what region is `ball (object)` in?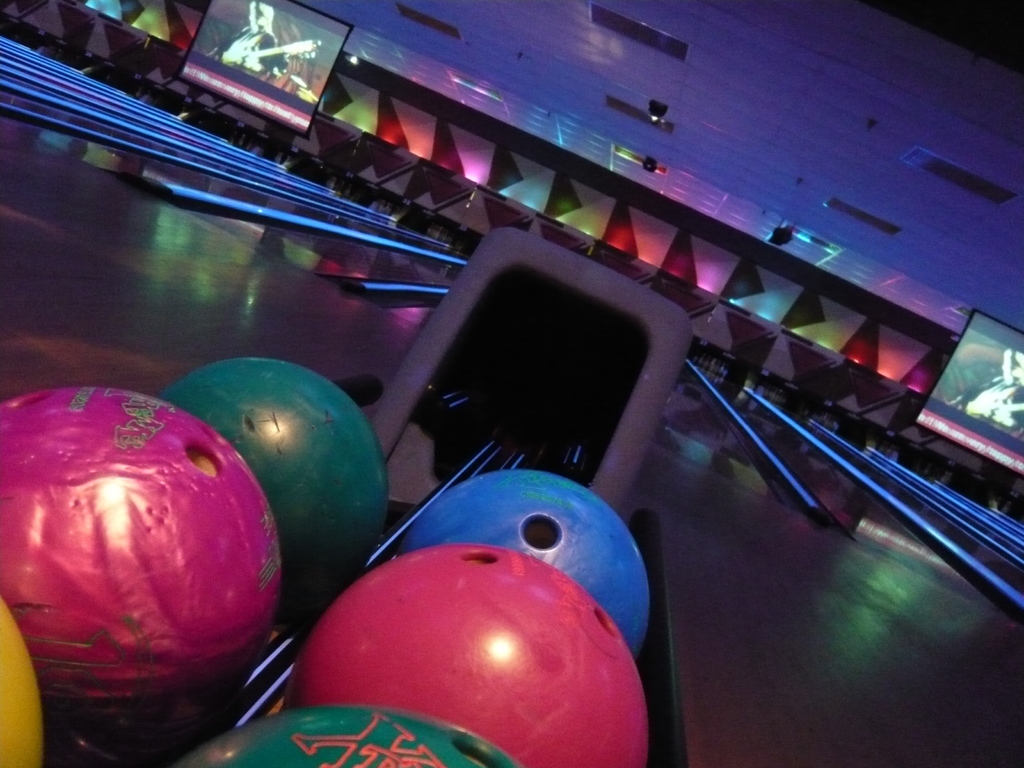
rect(285, 544, 646, 766).
